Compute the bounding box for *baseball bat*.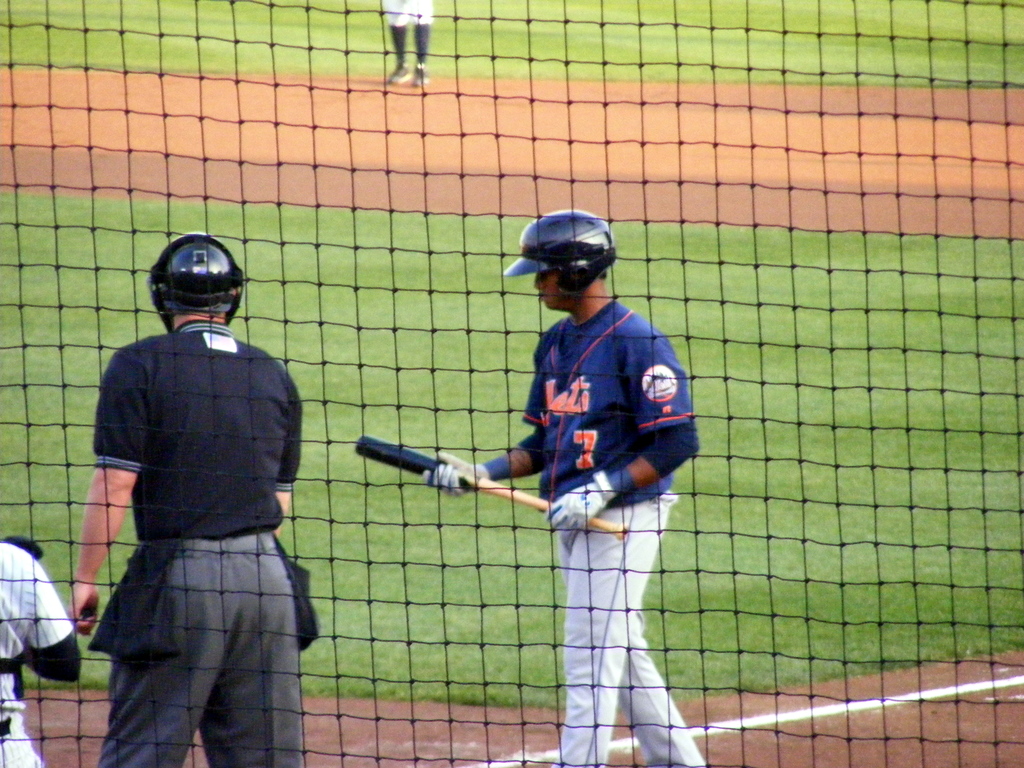
select_region(355, 430, 627, 540).
